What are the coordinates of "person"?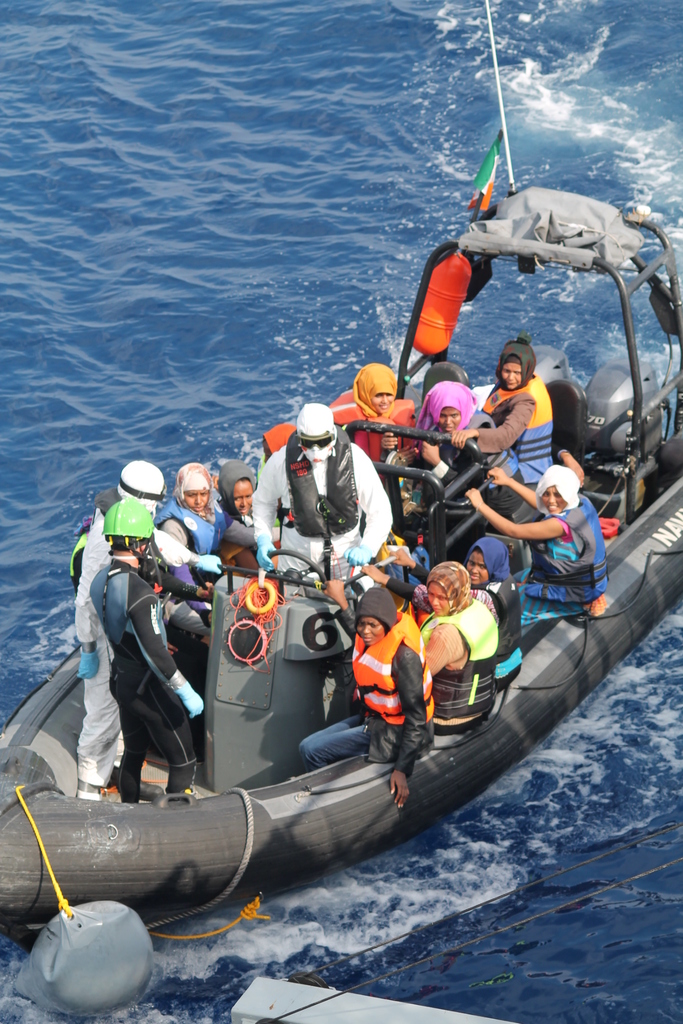
x1=416, y1=557, x2=507, y2=746.
